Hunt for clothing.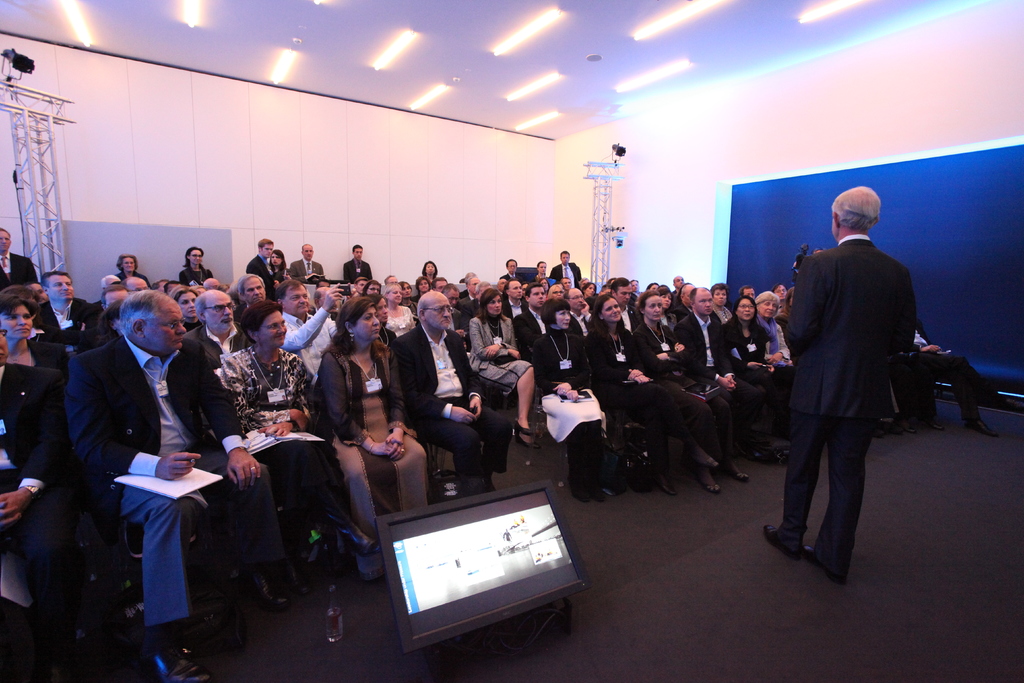
Hunted down at (left=319, top=340, right=423, bottom=555).
